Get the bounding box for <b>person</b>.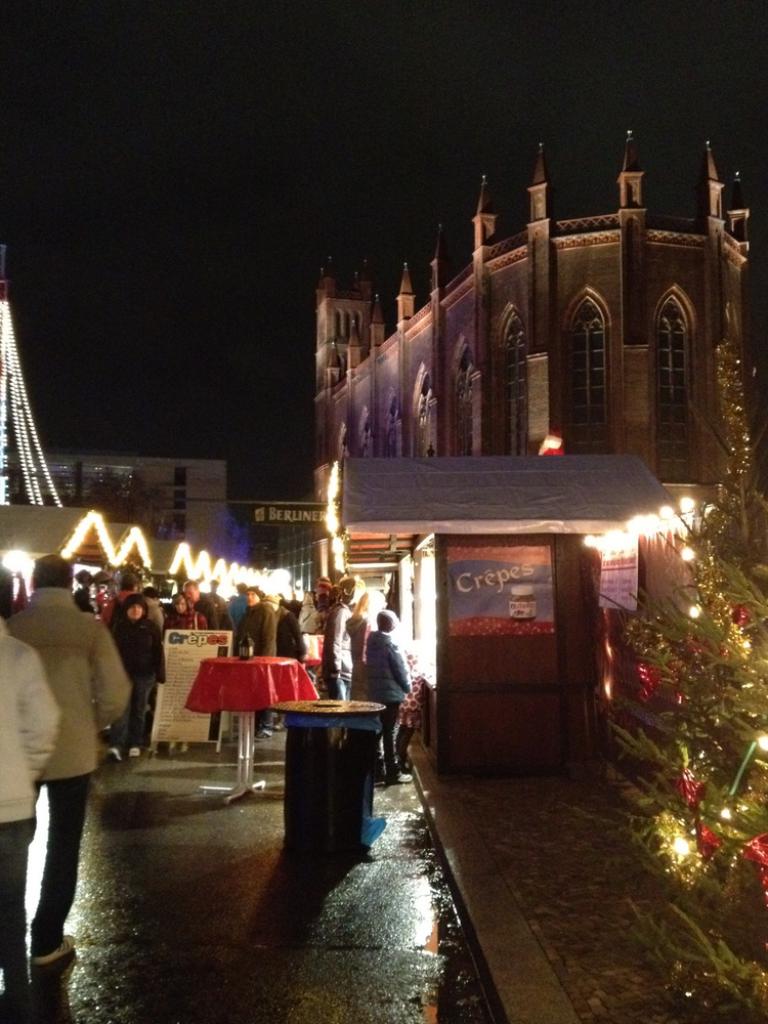
bbox=(354, 606, 432, 783).
